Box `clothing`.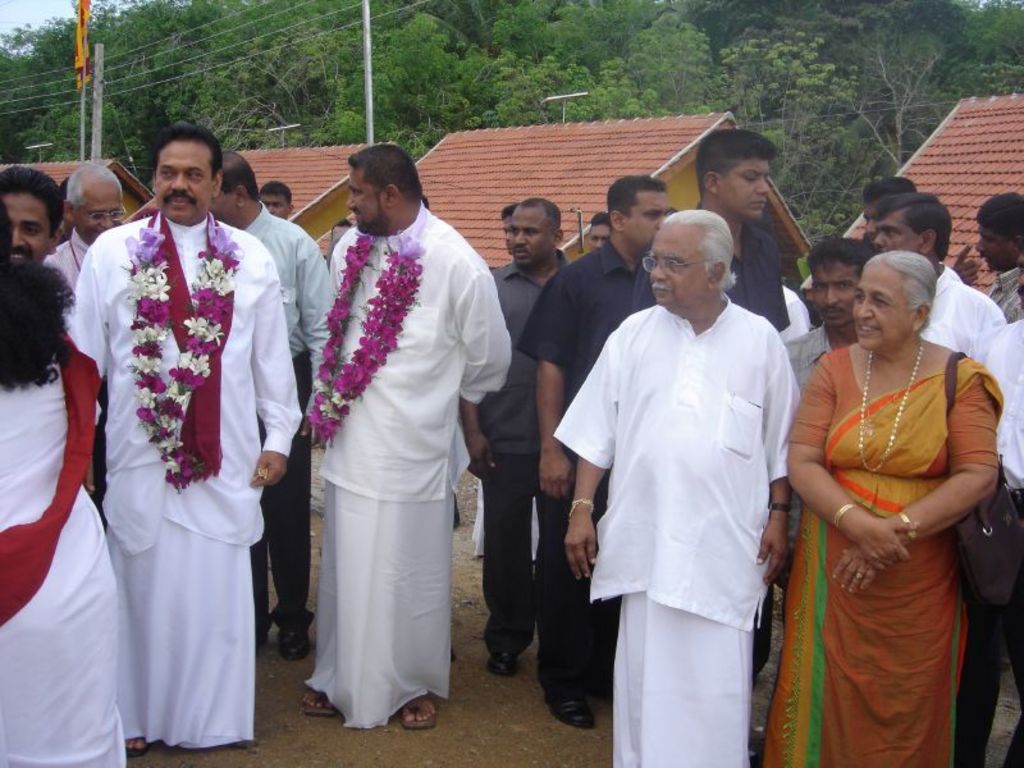
select_region(64, 210, 305, 749).
